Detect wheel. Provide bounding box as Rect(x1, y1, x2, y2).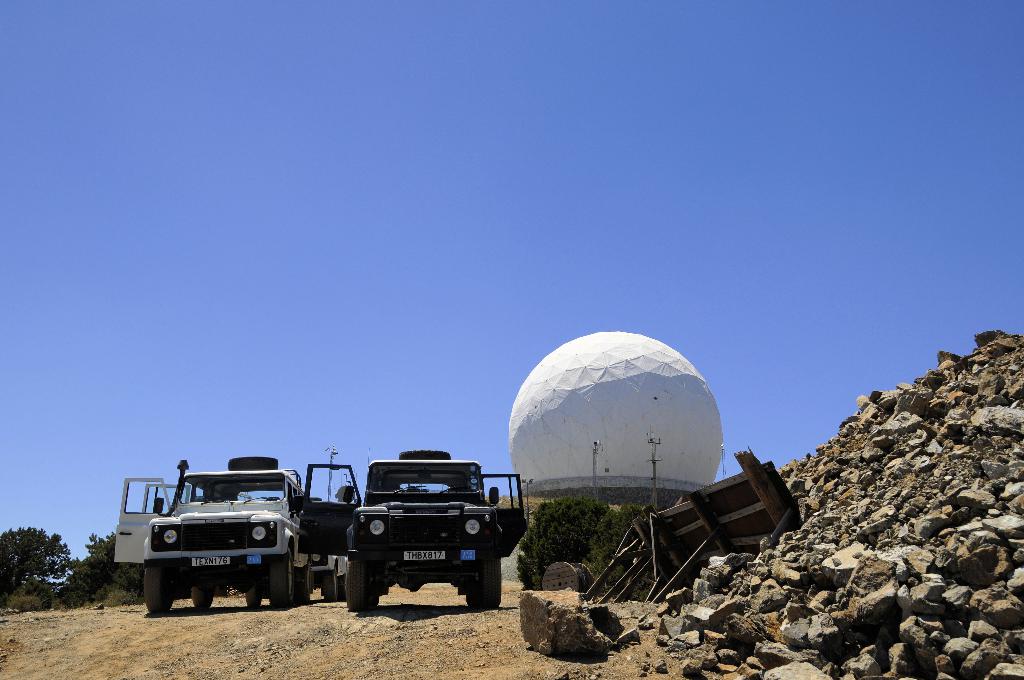
Rect(322, 565, 335, 600).
